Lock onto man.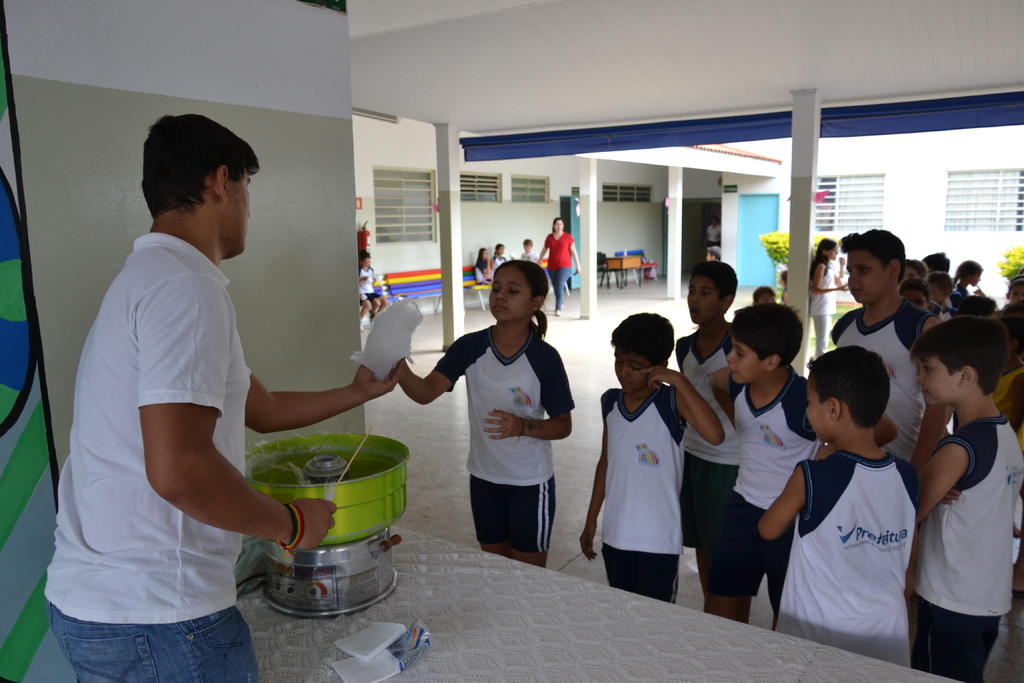
Locked: (x1=54, y1=94, x2=294, y2=682).
